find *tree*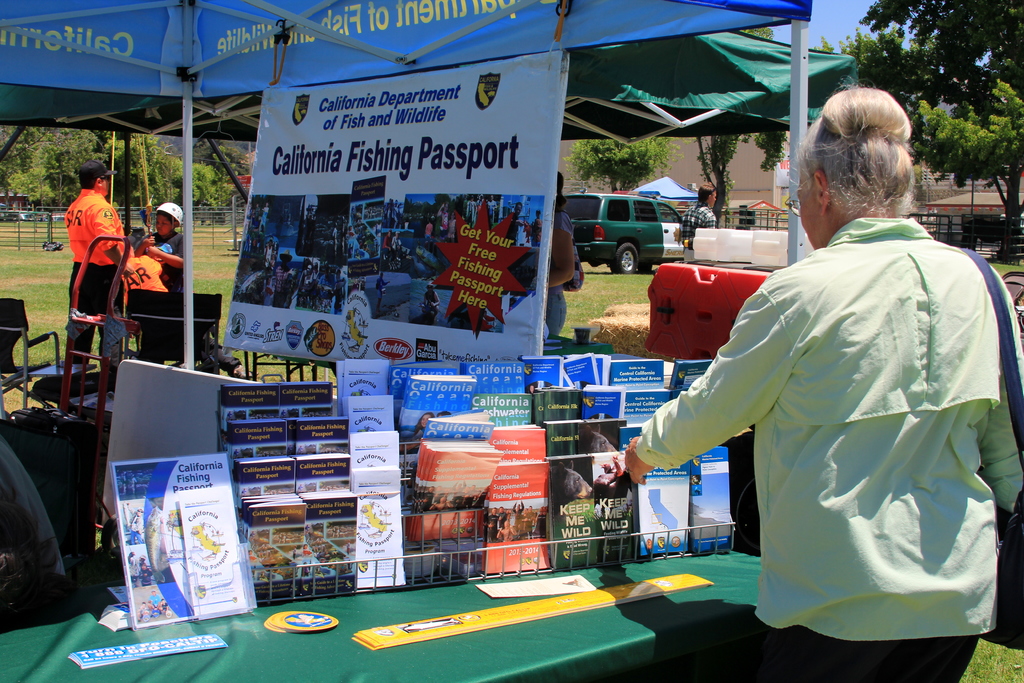
left=861, top=0, right=1023, bottom=126
